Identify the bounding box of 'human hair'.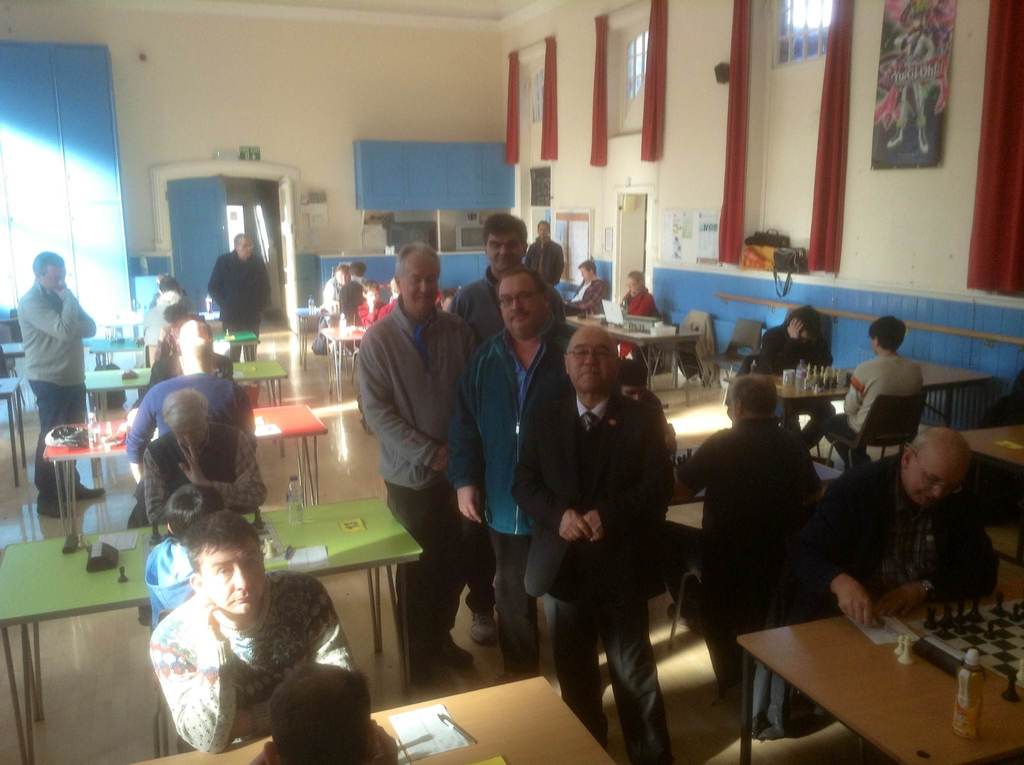
Rect(269, 658, 369, 764).
